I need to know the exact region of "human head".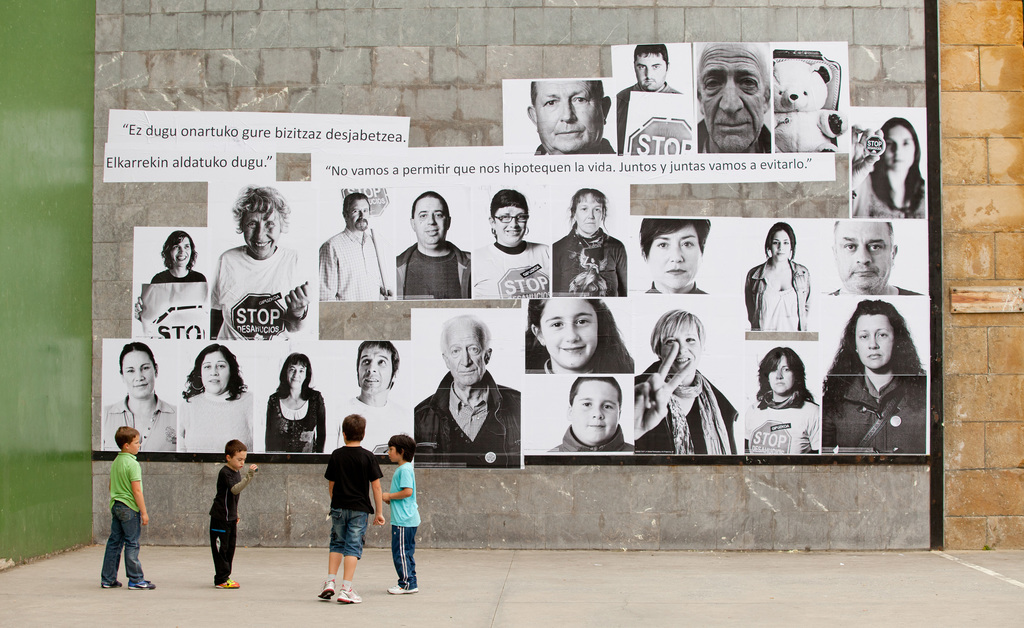
Region: l=438, t=312, r=493, b=387.
